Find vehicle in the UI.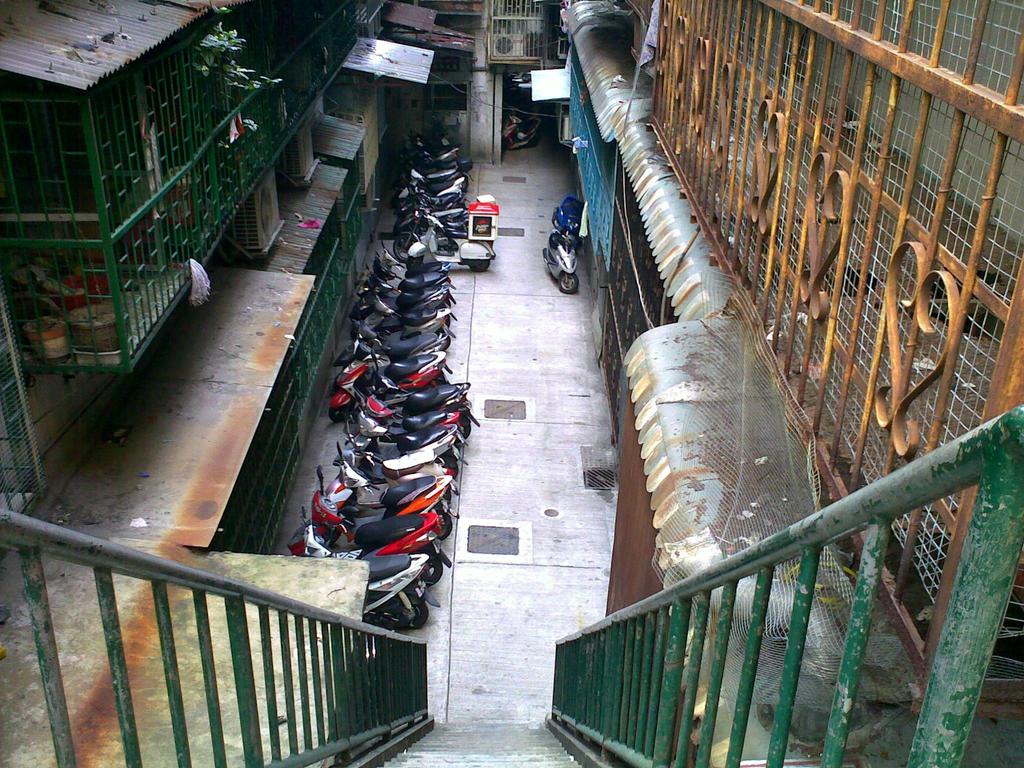
UI element at [left=552, top=193, right=585, bottom=253].
